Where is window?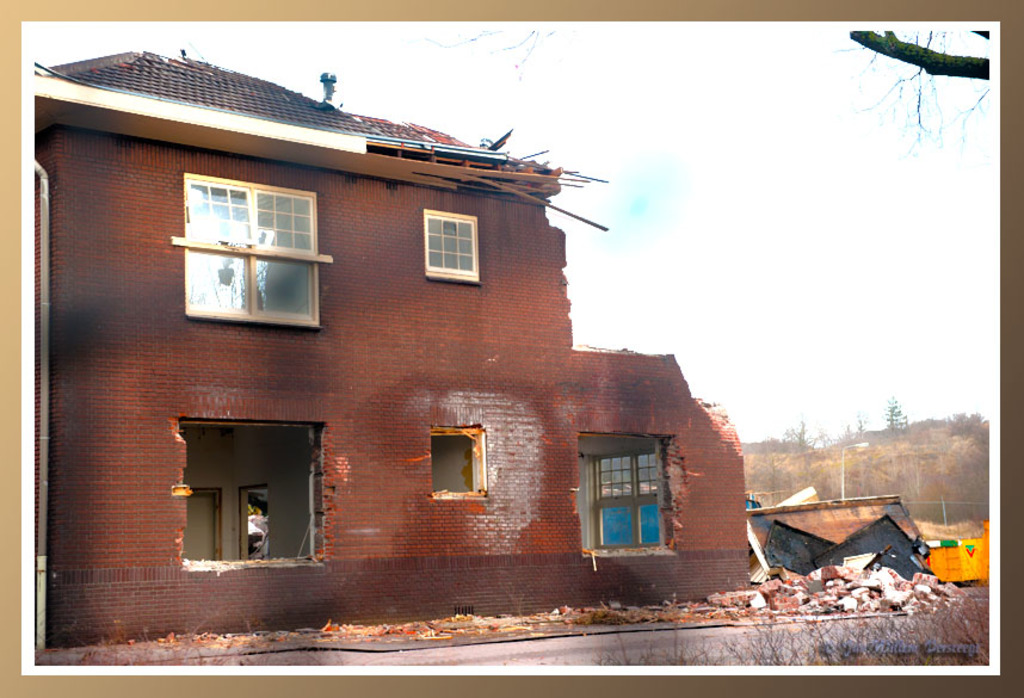
[x1=422, y1=208, x2=483, y2=284].
